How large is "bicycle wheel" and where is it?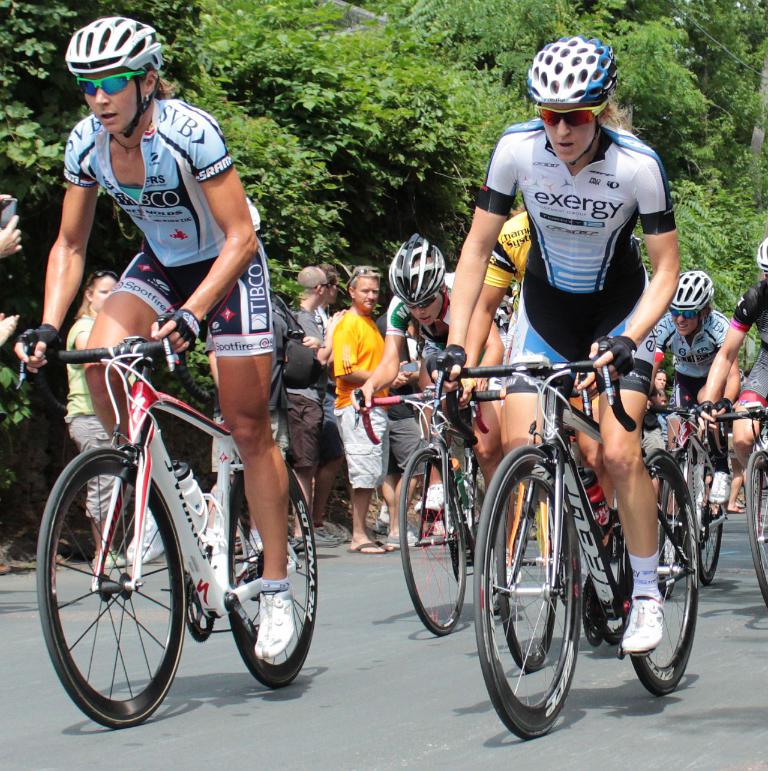
Bounding box: {"left": 741, "top": 452, "right": 767, "bottom": 605}.
